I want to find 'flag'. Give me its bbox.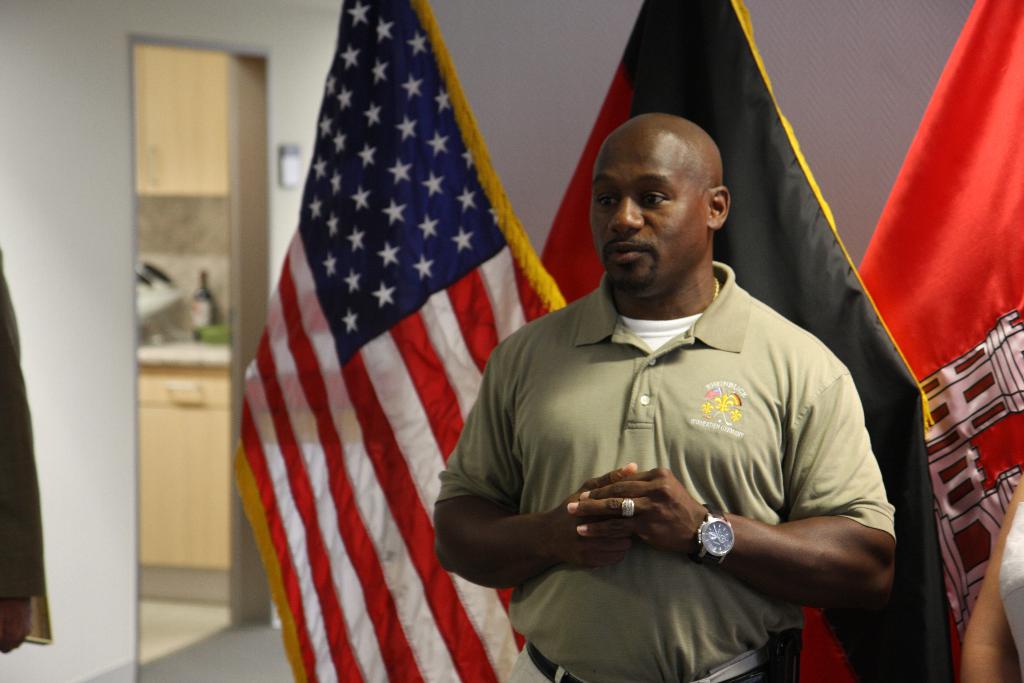
(x1=0, y1=250, x2=56, y2=654).
